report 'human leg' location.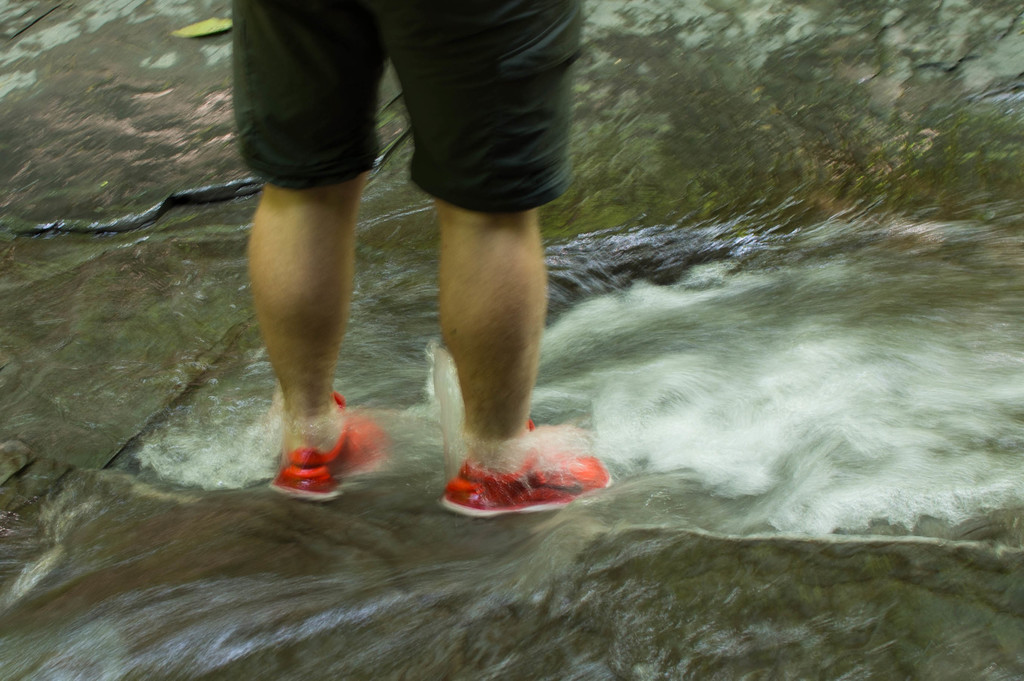
Report: l=223, t=0, r=385, b=503.
